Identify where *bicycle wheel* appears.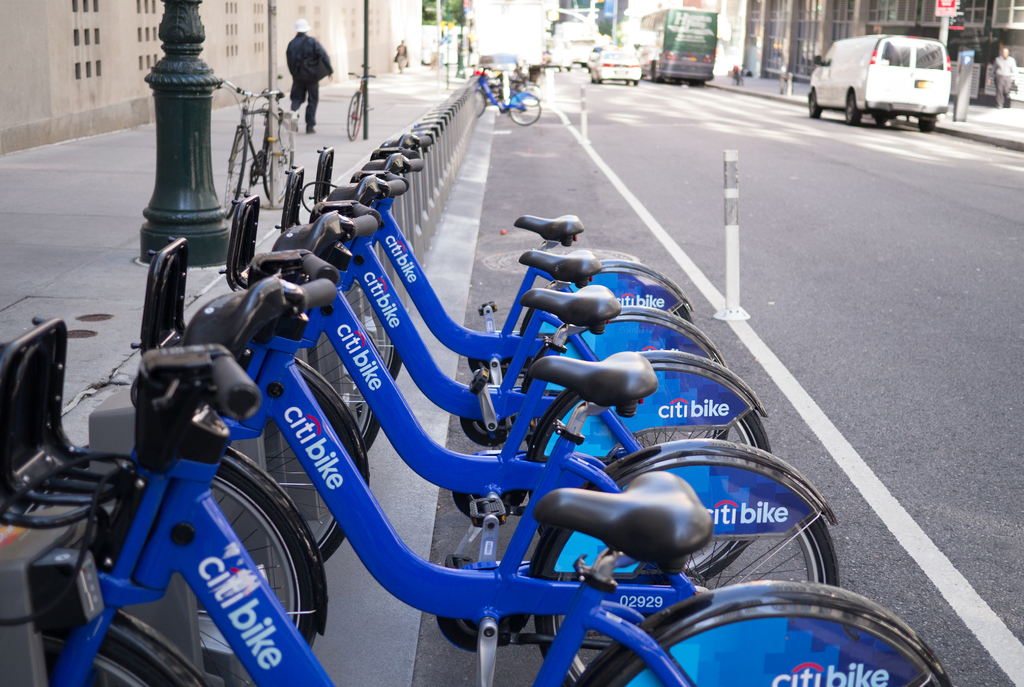
Appears at [left=62, top=608, right=204, bottom=686].
